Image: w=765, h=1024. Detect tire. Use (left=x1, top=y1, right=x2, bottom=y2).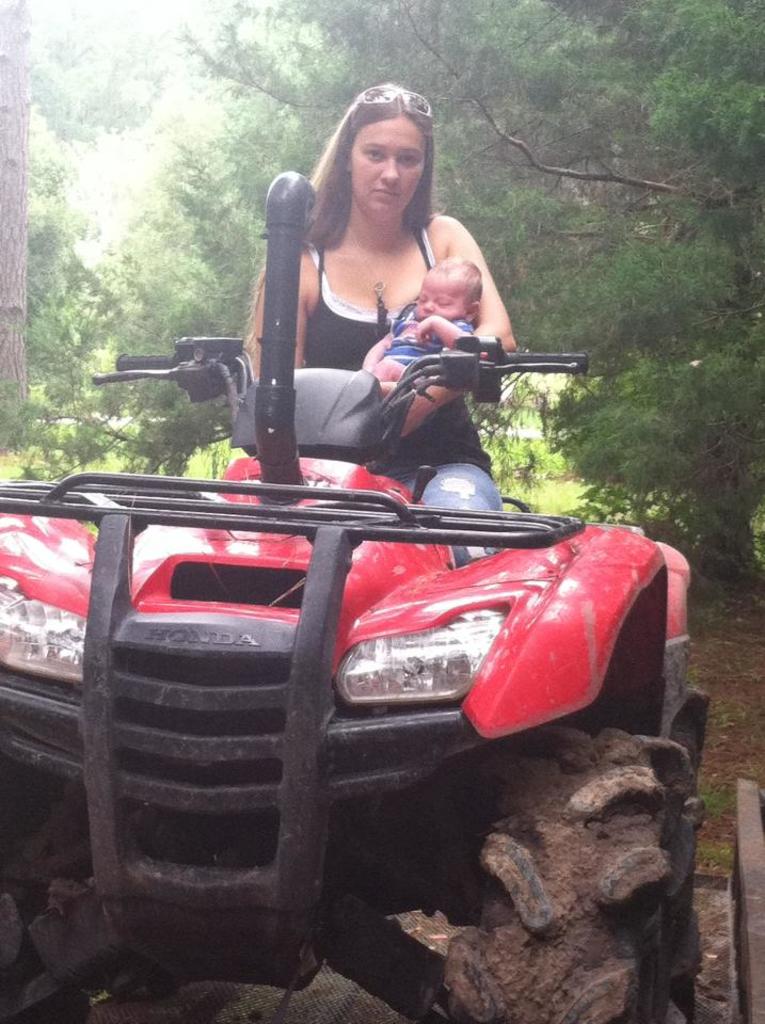
(left=433, top=723, right=702, bottom=1023).
